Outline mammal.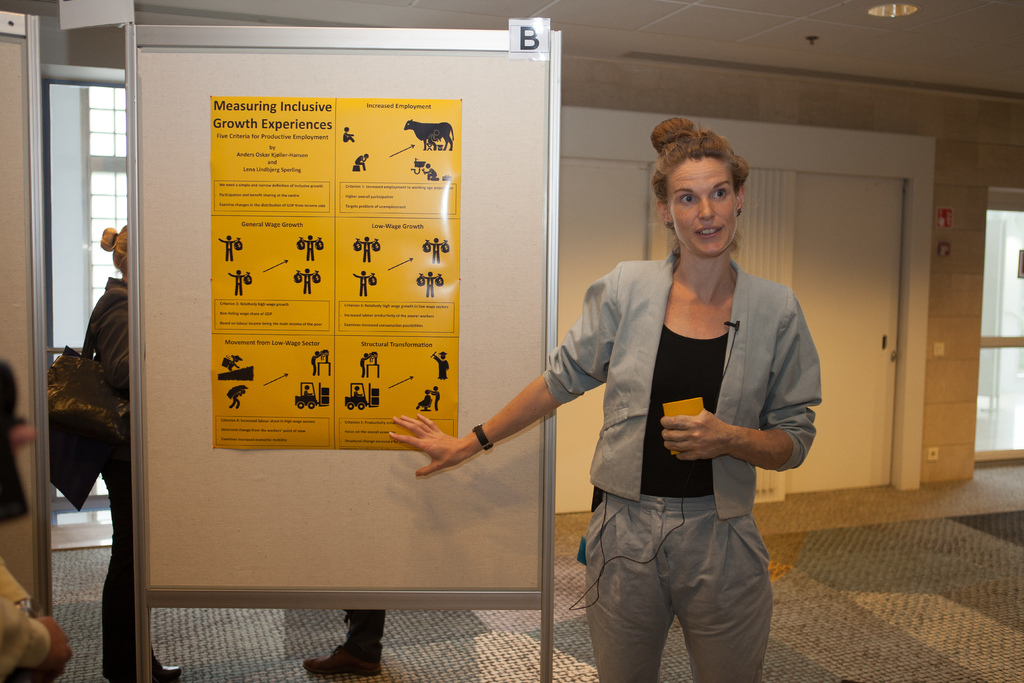
Outline: <bbox>433, 349, 450, 381</bbox>.
